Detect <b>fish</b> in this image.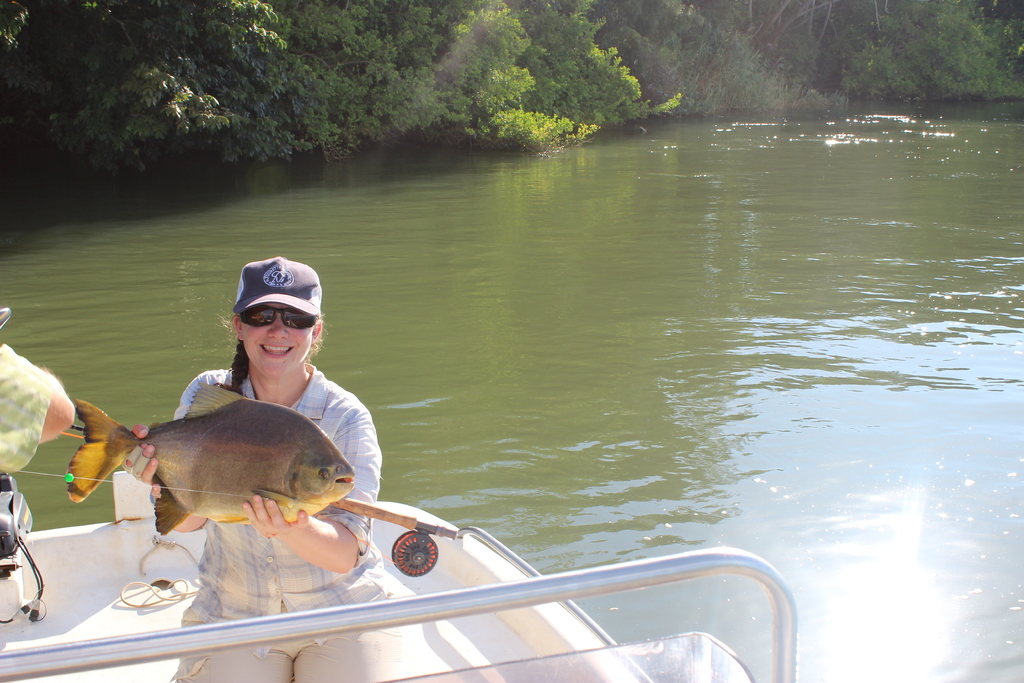
Detection: [left=66, top=402, right=364, bottom=550].
